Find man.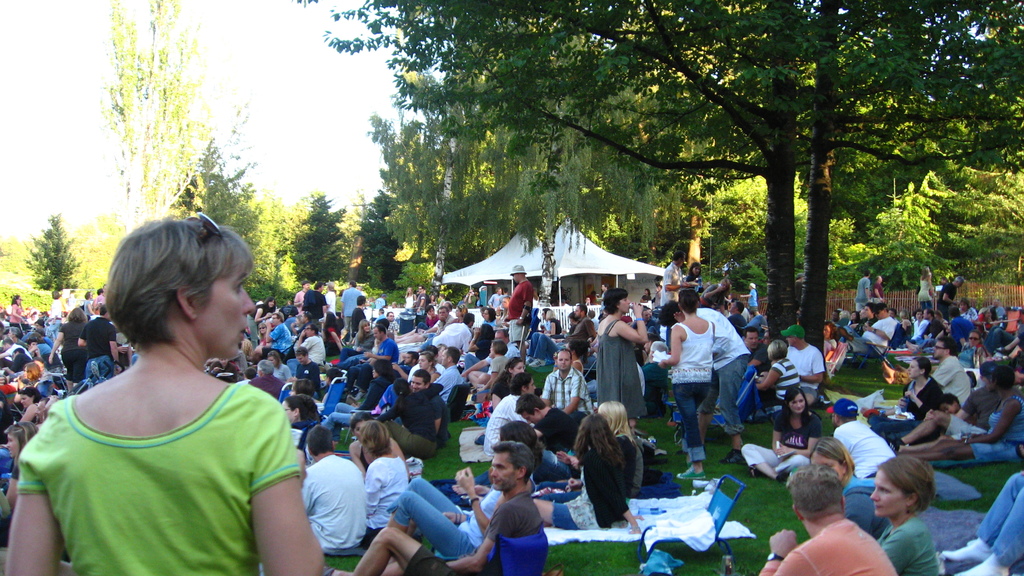
(x1=661, y1=300, x2=754, y2=465).
